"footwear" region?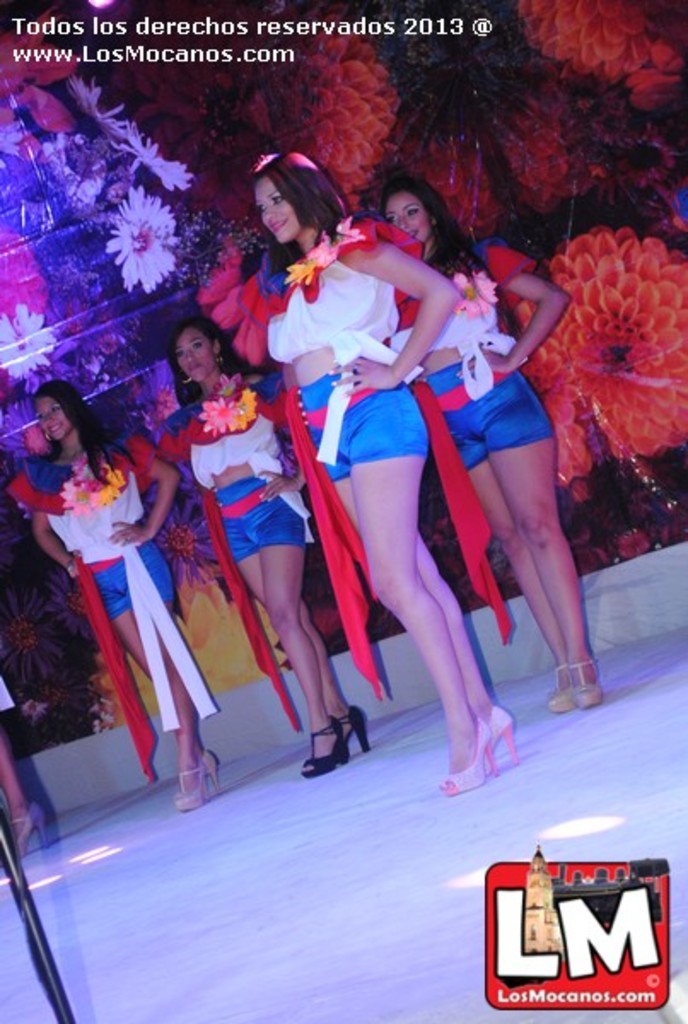
<bbox>201, 753, 217, 788</bbox>
